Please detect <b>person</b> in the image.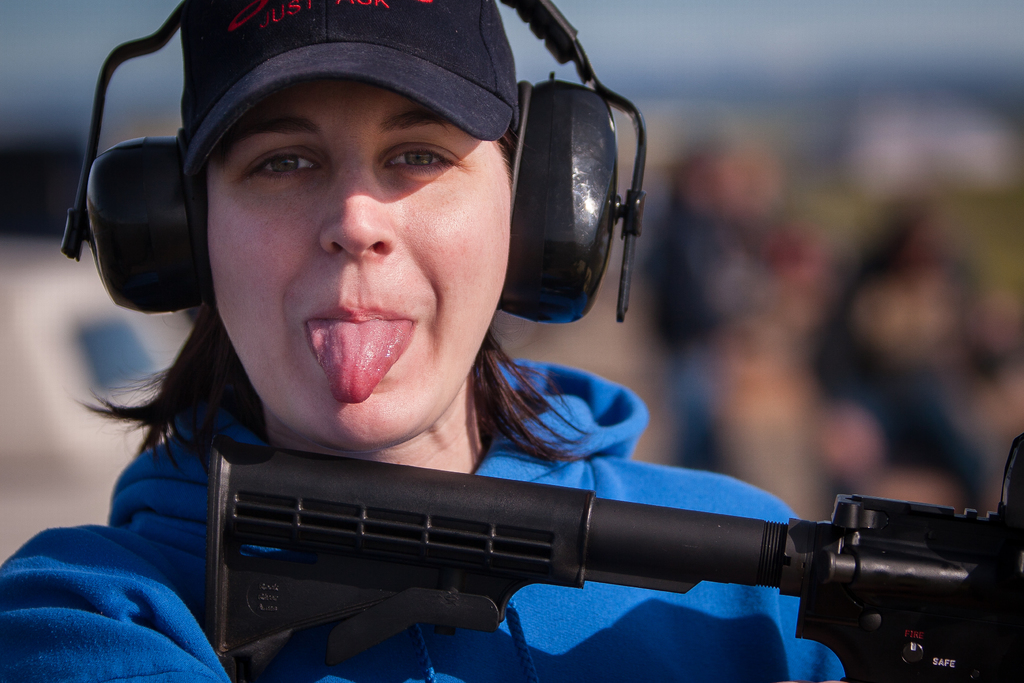
x1=0 y1=0 x2=852 y2=682.
